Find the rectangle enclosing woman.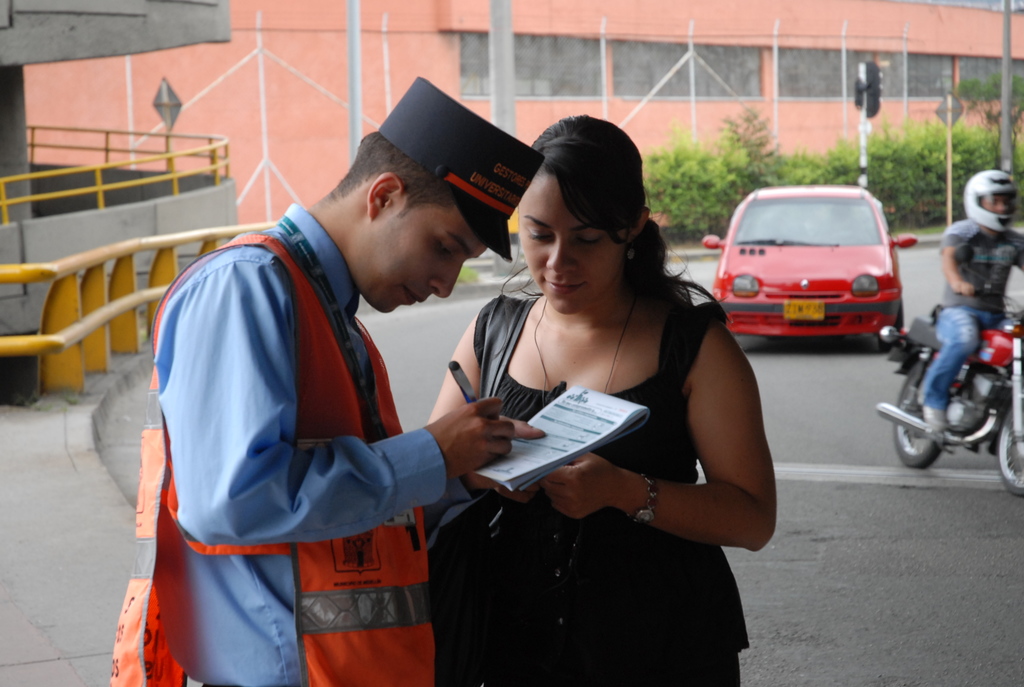
{"left": 426, "top": 124, "right": 749, "bottom": 683}.
